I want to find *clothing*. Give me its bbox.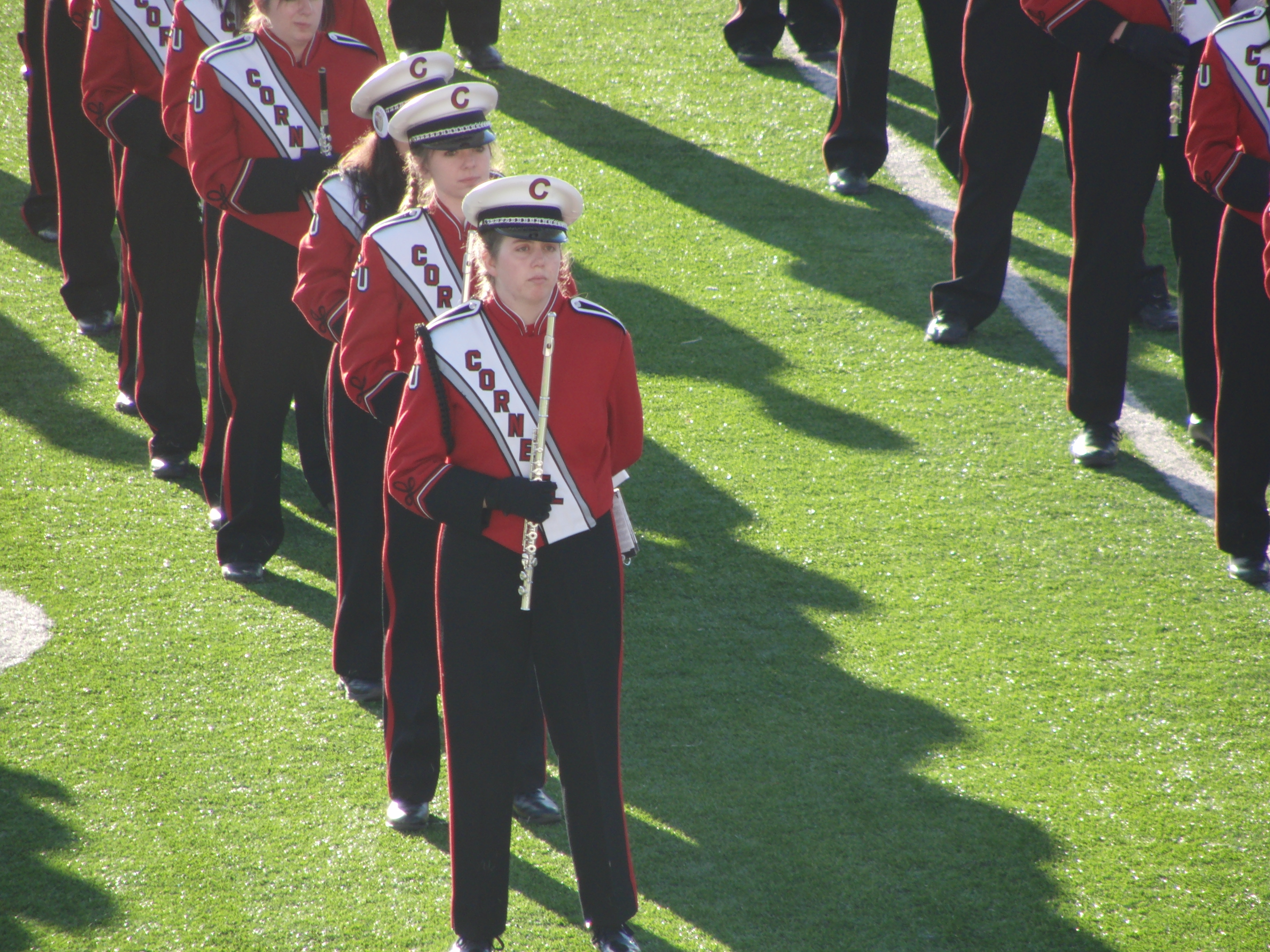
bbox=[286, 0, 338, 60].
